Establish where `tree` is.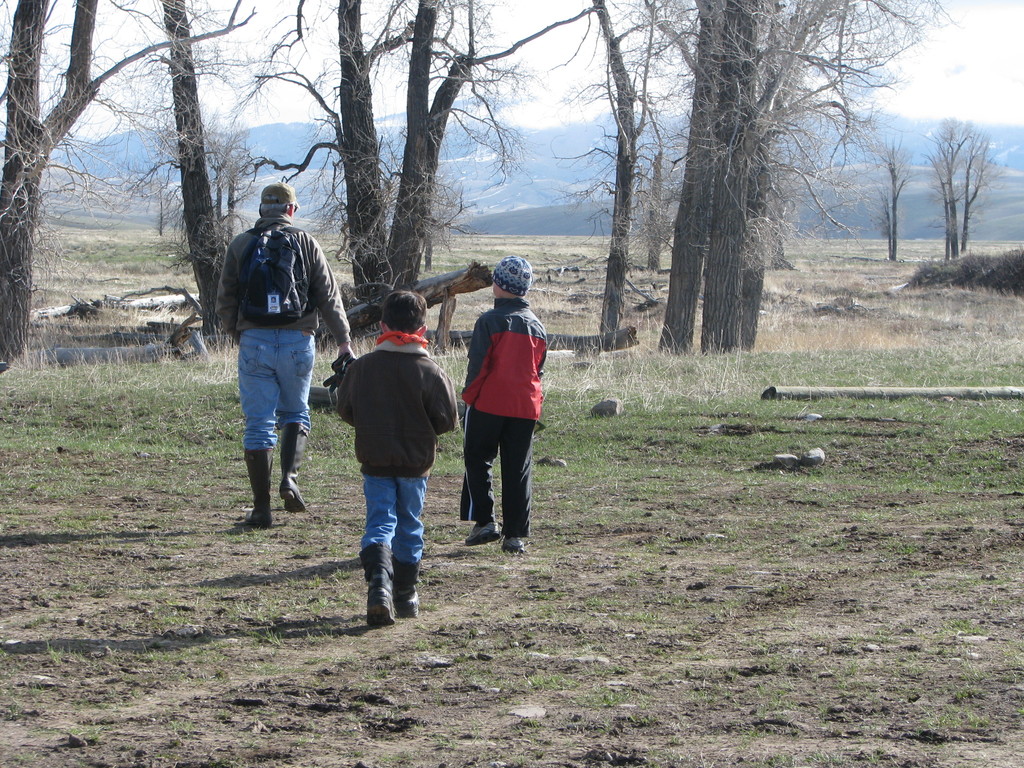
Established at <region>916, 119, 1014, 267</region>.
